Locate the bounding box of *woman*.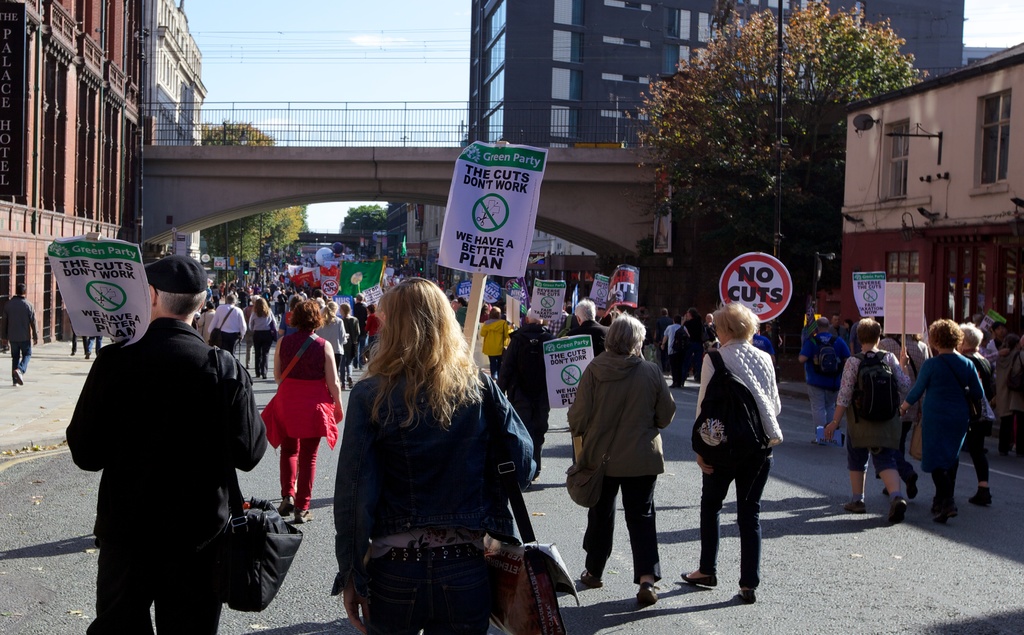
Bounding box: [904,318,1000,520].
